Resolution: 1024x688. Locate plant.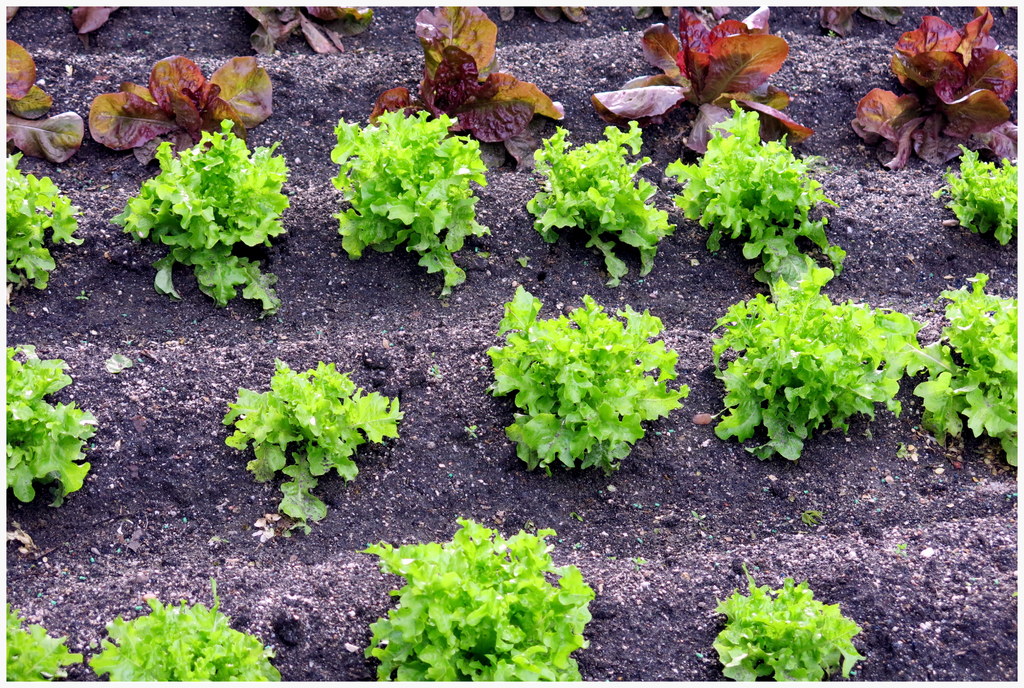
0, 595, 99, 682.
